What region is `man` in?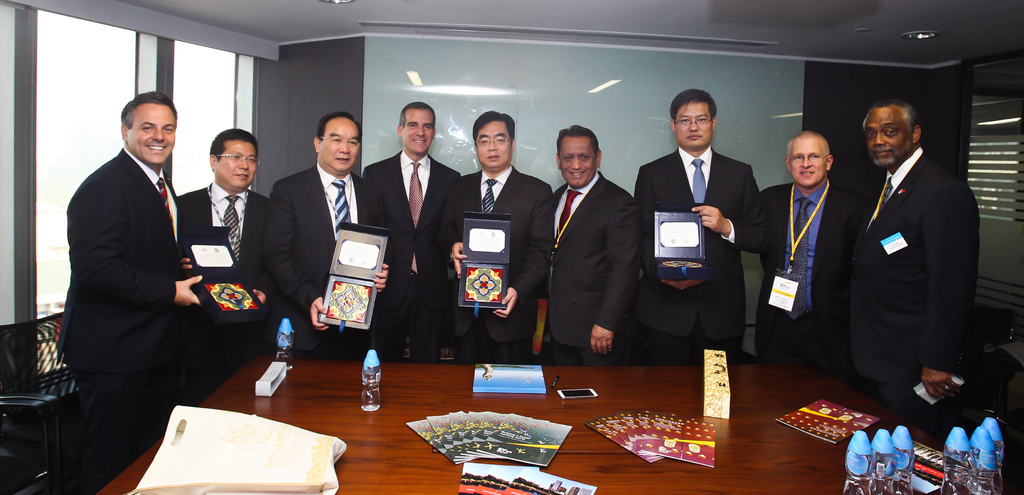
[746,131,868,369].
